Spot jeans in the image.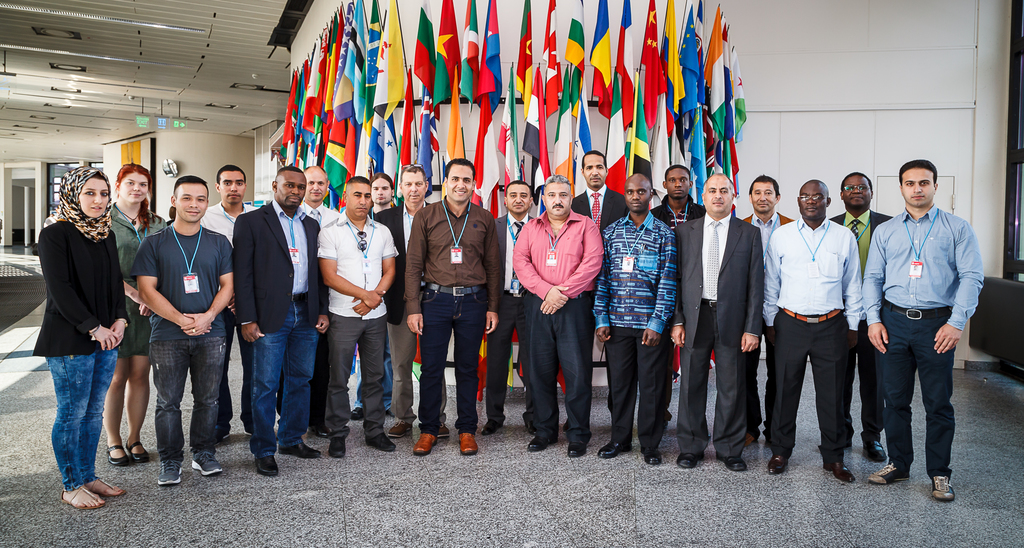
jeans found at bbox(421, 277, 488, 440).
